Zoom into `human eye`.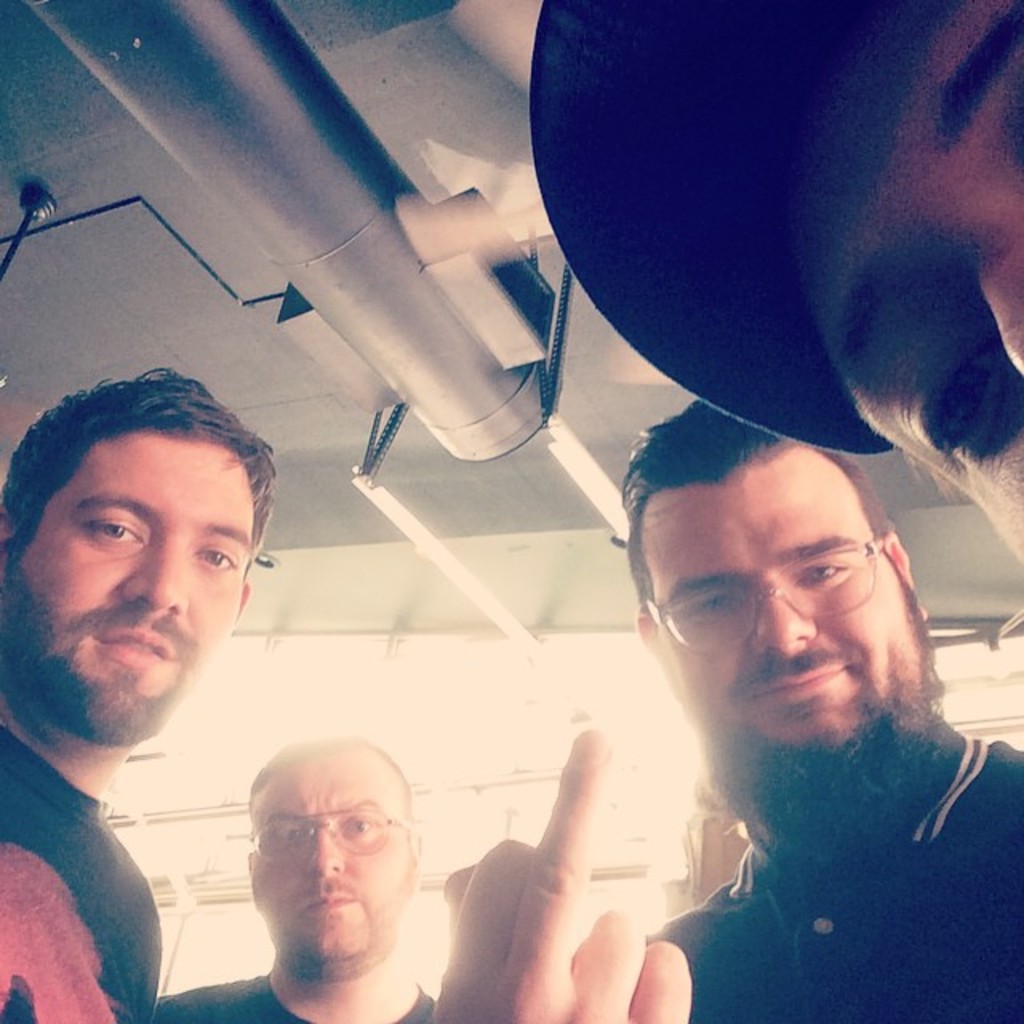
Zoom target: select_region(186, 542, 234, 581).
